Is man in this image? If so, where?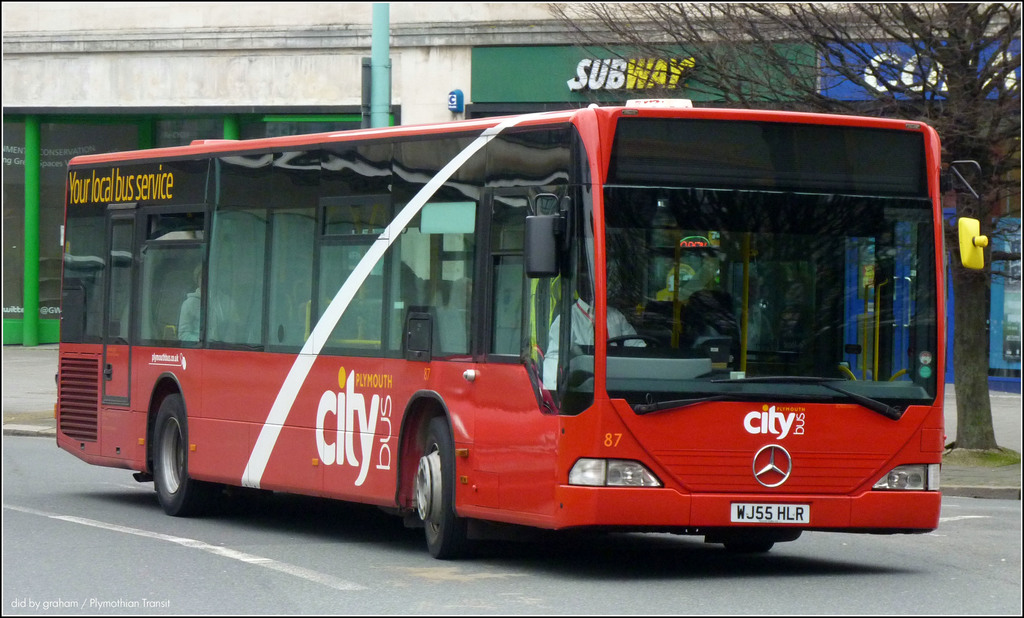
Yes, at left=545, top=264, right=644, bottom=395.
